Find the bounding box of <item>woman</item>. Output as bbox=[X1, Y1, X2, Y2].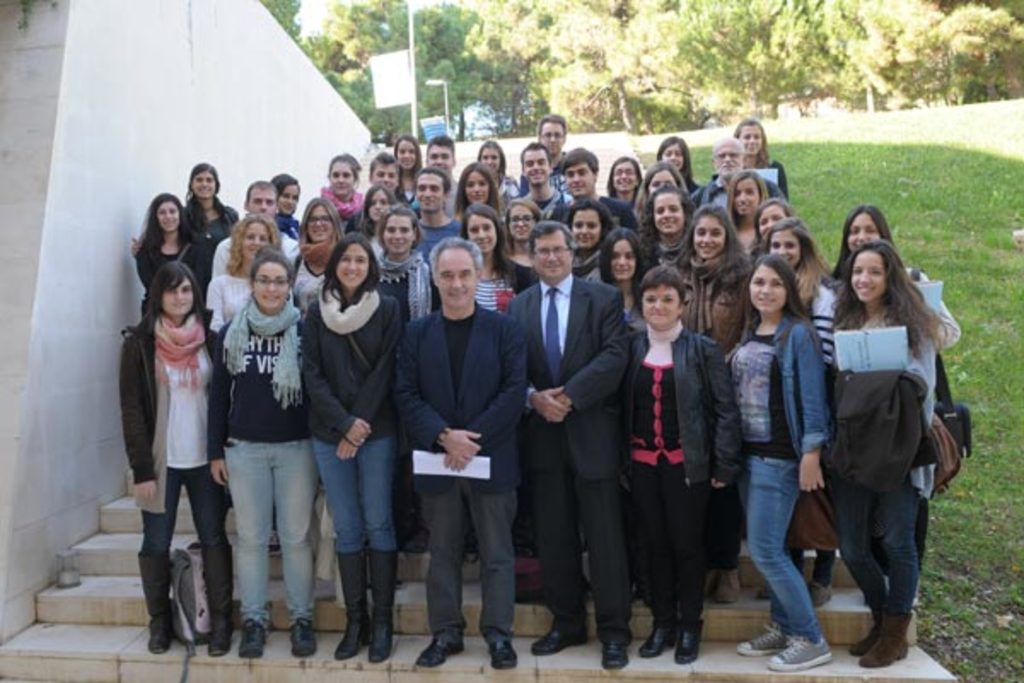
bbox=[831, 210, 959, 611].
